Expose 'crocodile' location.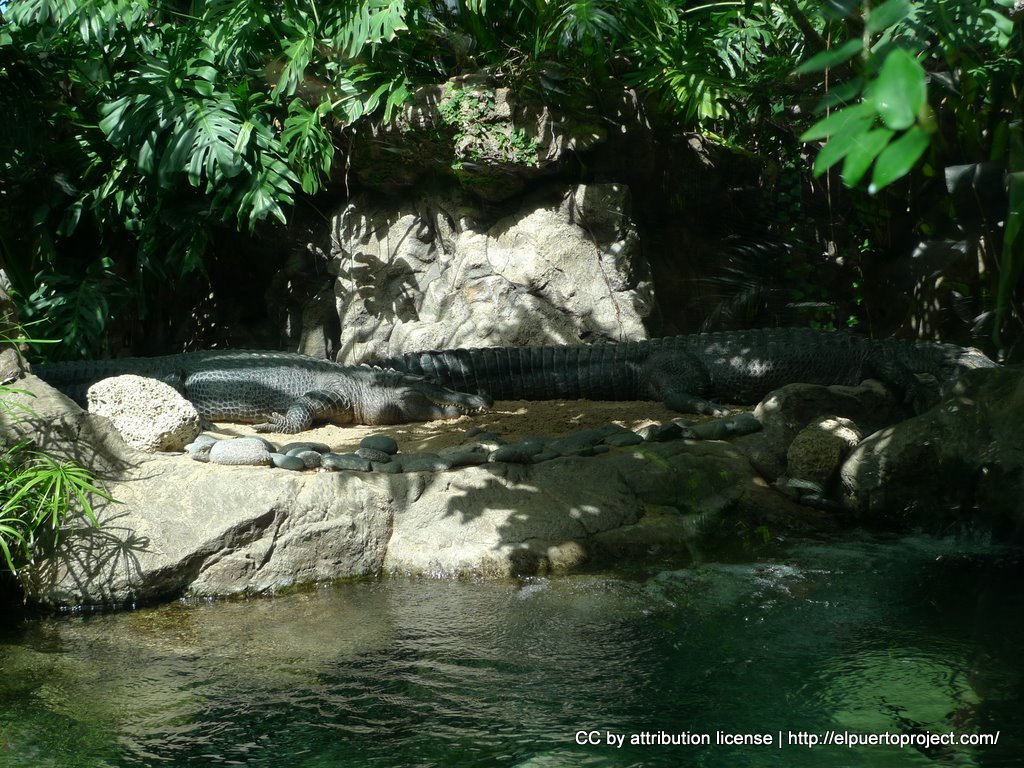
Exposed at <box>29,348,483,434</box>.
